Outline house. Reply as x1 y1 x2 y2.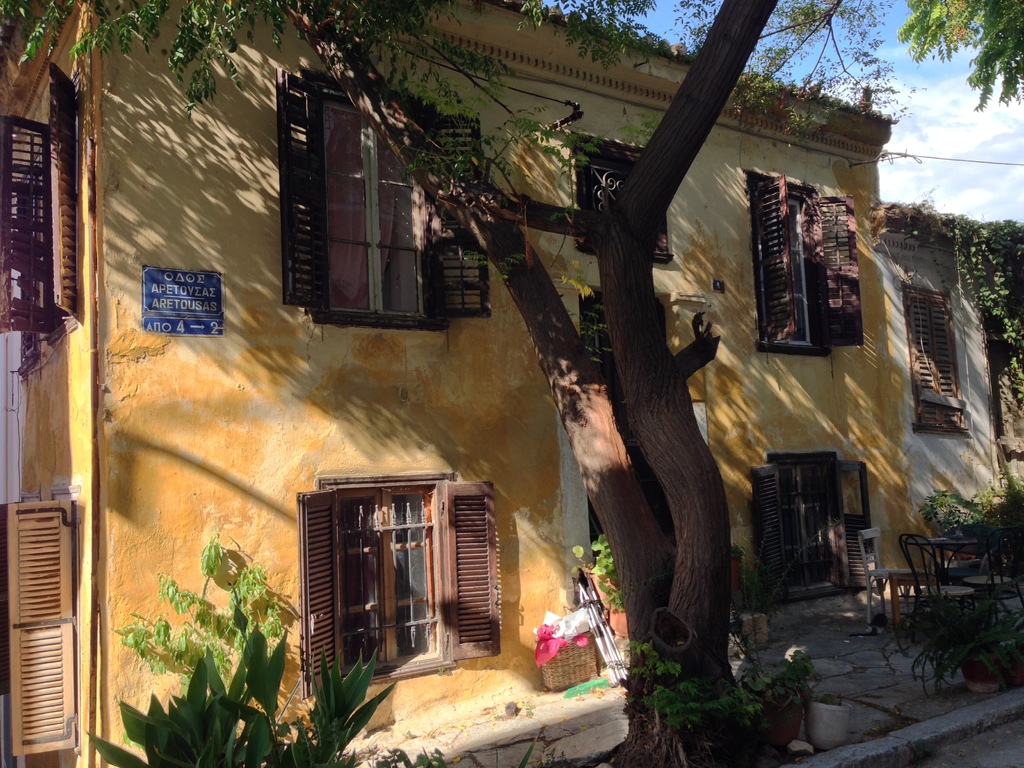
870 199 1005 540.
